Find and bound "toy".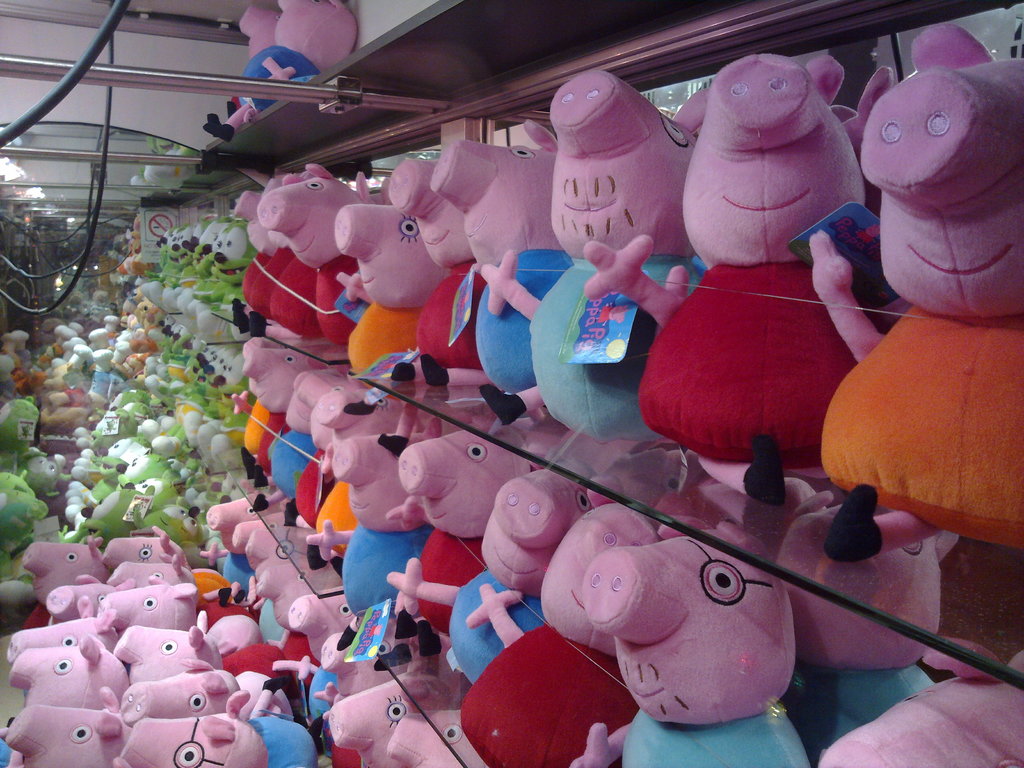
Bound: x1=654 y1=64 x2=890 y2=515.
